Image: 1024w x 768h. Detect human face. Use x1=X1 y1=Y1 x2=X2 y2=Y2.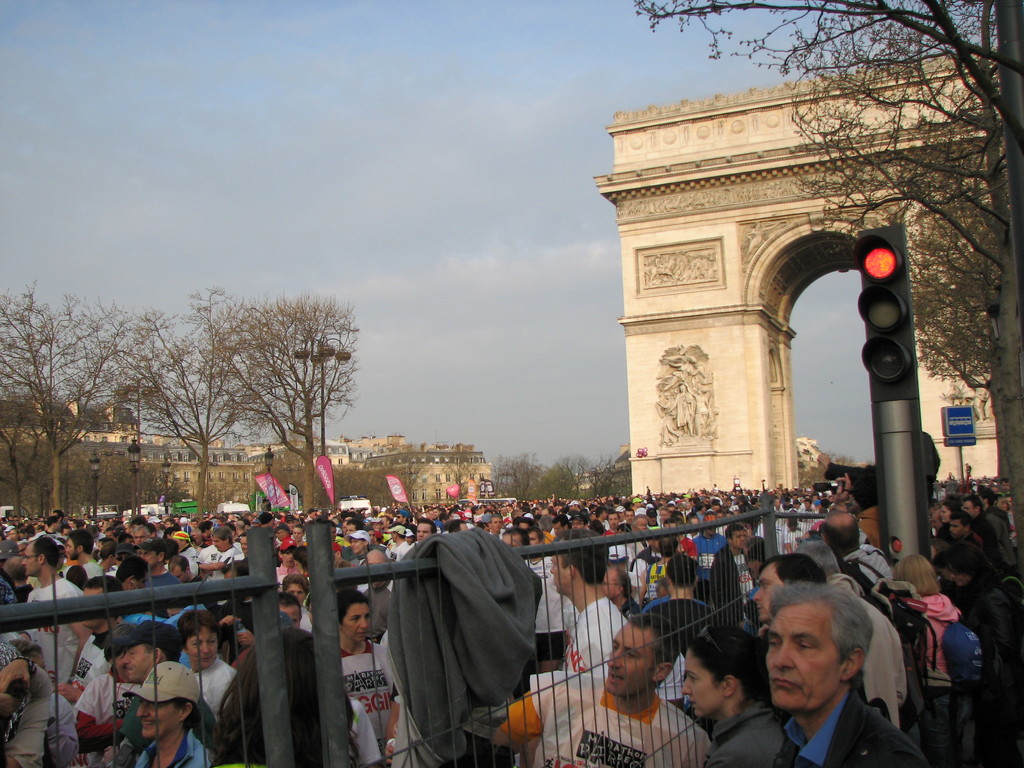
x1=282 y1=606 x2=303 y2=630.
